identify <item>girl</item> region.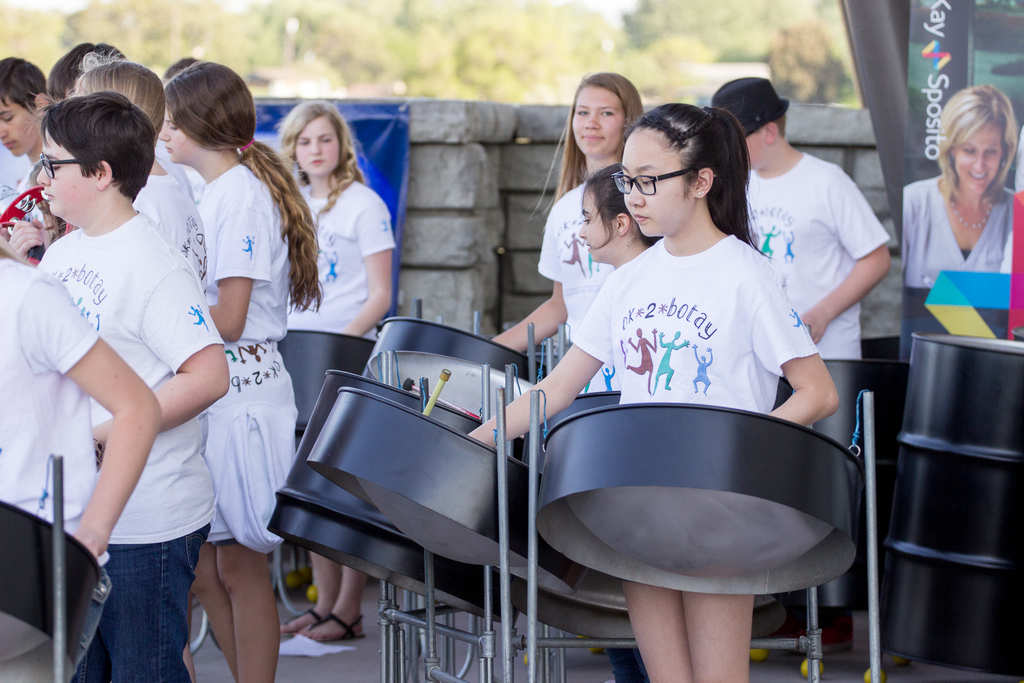
Region: [left=467, top=104, right=838, bottom=682].
